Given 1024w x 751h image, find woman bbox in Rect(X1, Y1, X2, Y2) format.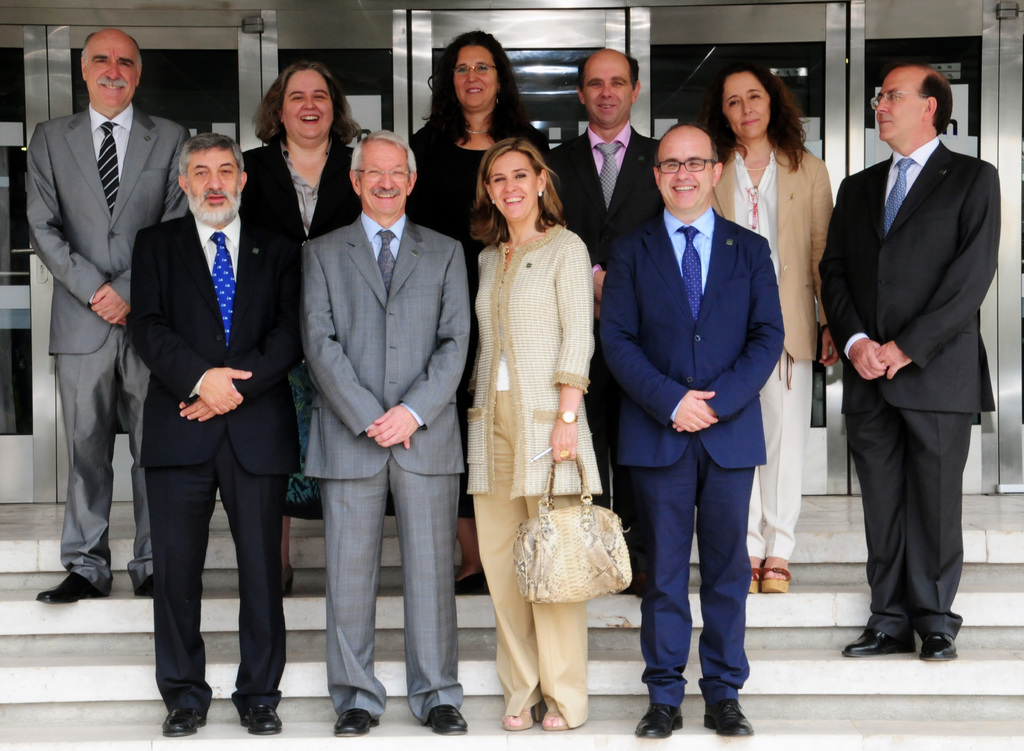
Rect(404, 27, 556, 252).
